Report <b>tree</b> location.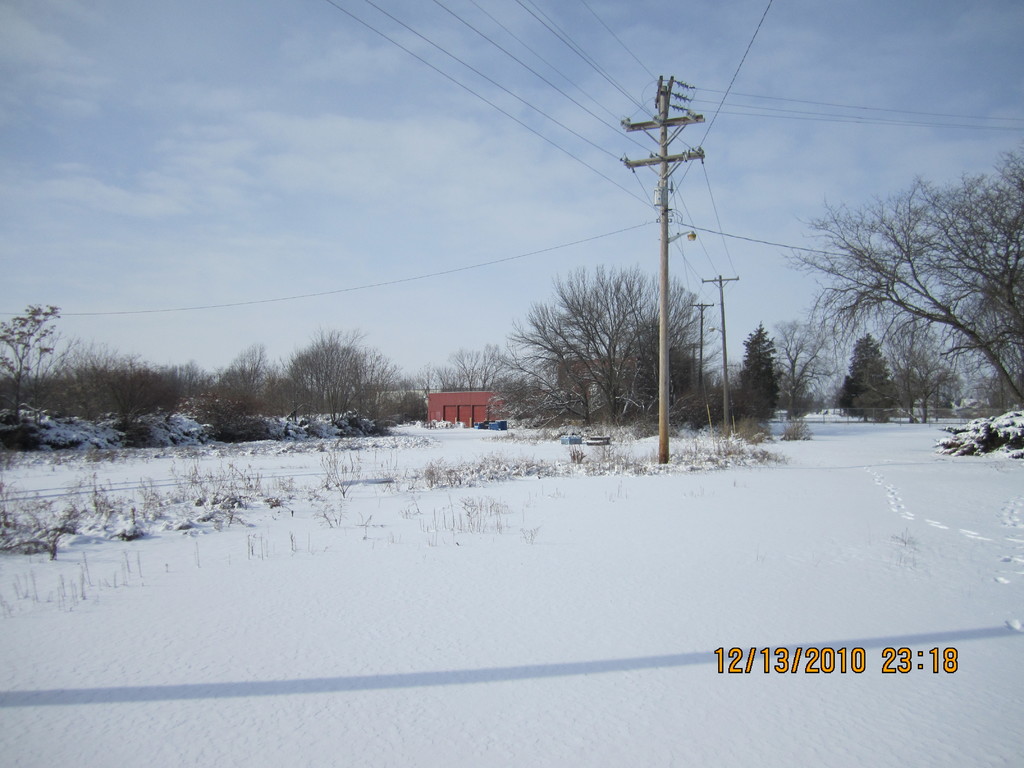
Report: 294/321/383/442.
